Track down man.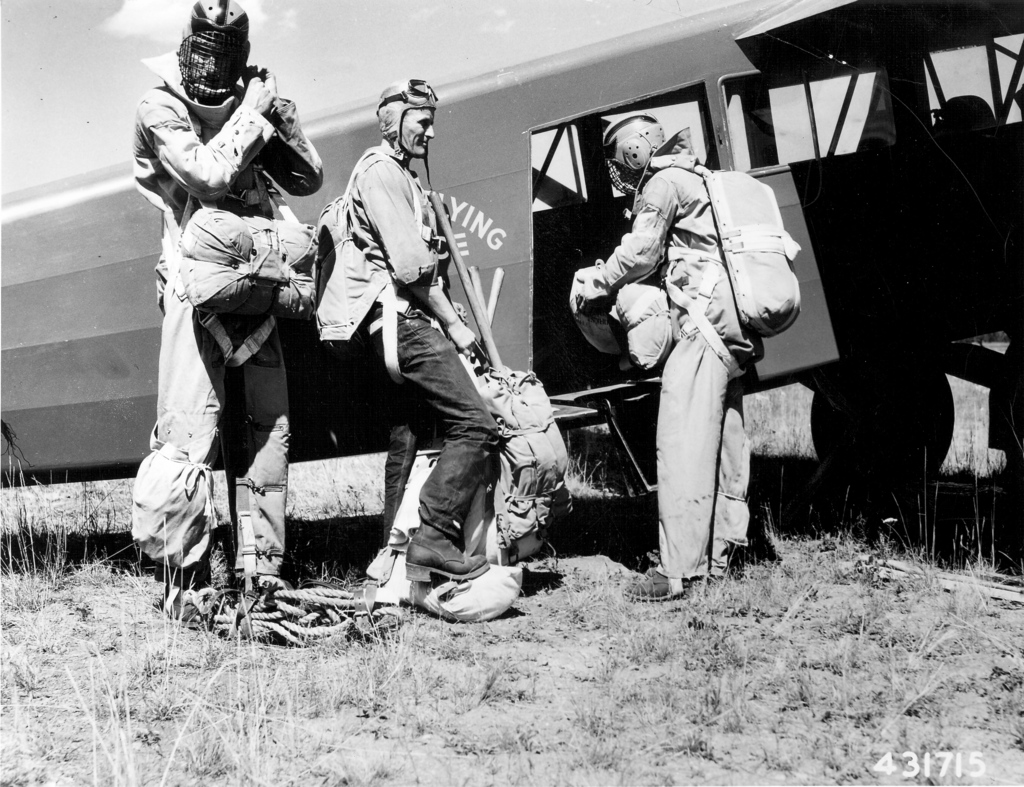
Tracked to {"left": 332, "top": 97, "right": 555, "bottom": 636}.
